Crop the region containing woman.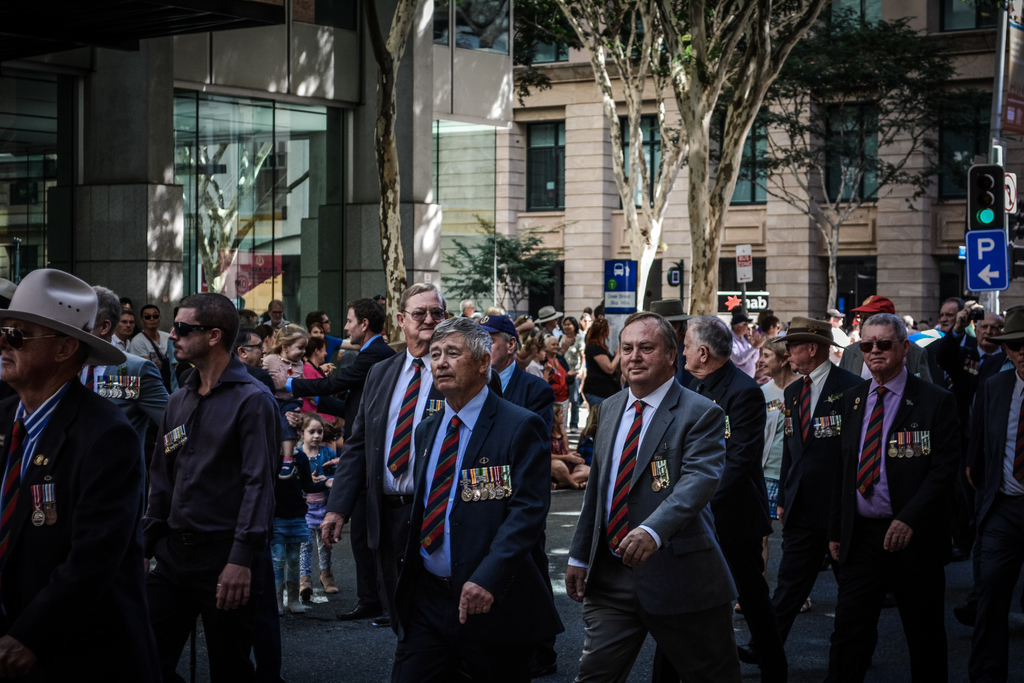
Crop region: locate(308, 322, 325, 340).
